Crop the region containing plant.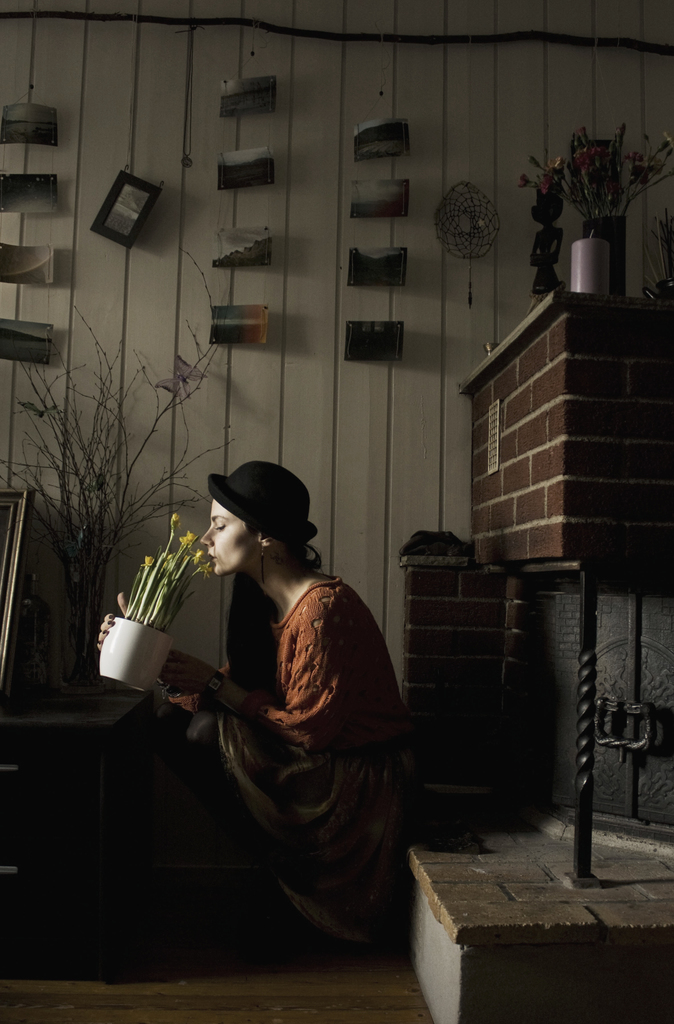
Crop region: <box>516,120,673,217</box>.
